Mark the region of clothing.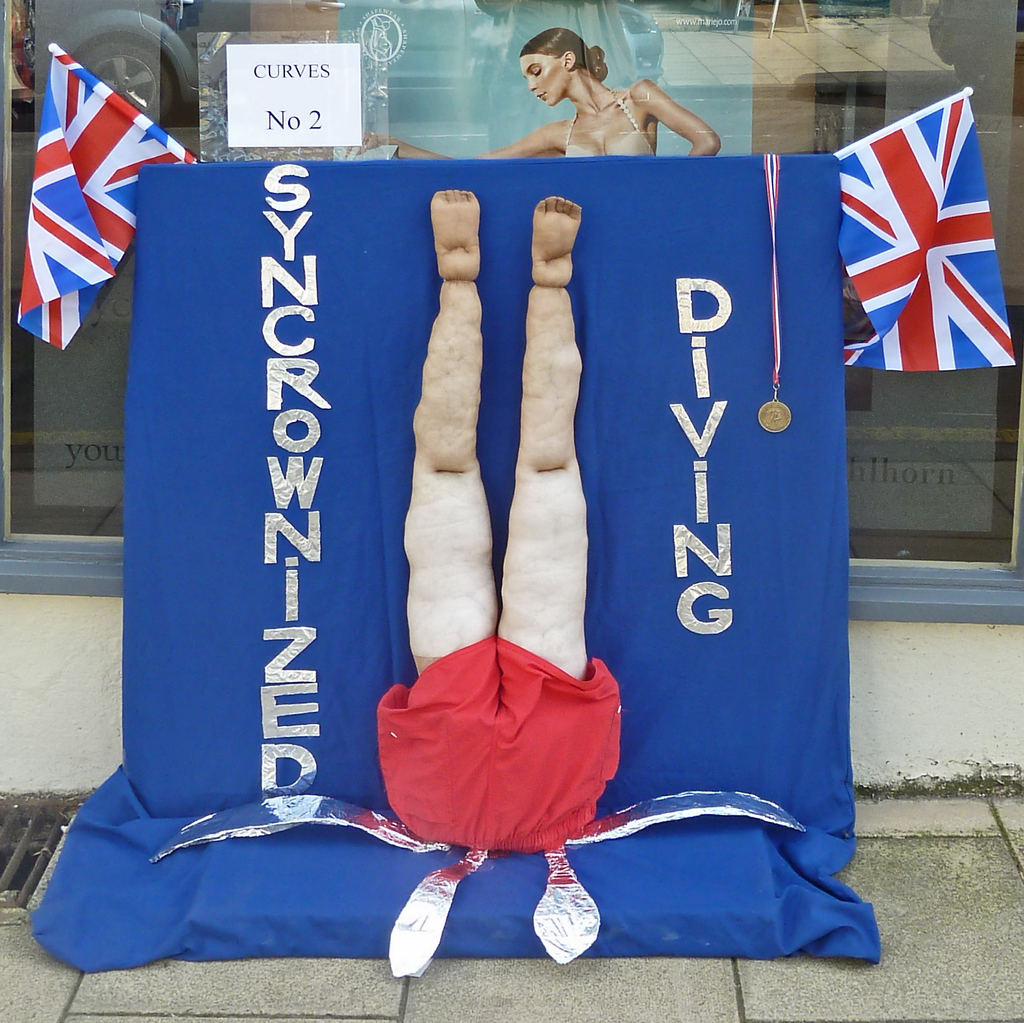
Region: left=380, top=625, right=630, bottom=842.
